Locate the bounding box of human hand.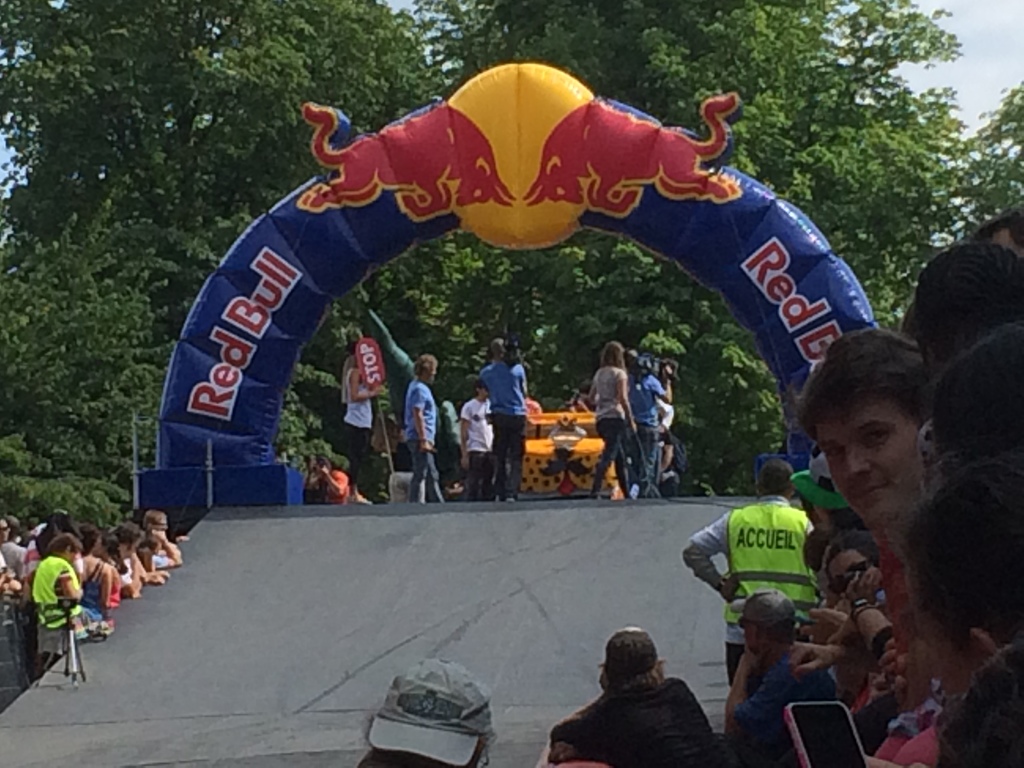
Bounding box: box=[151, 529, 168, 545].
